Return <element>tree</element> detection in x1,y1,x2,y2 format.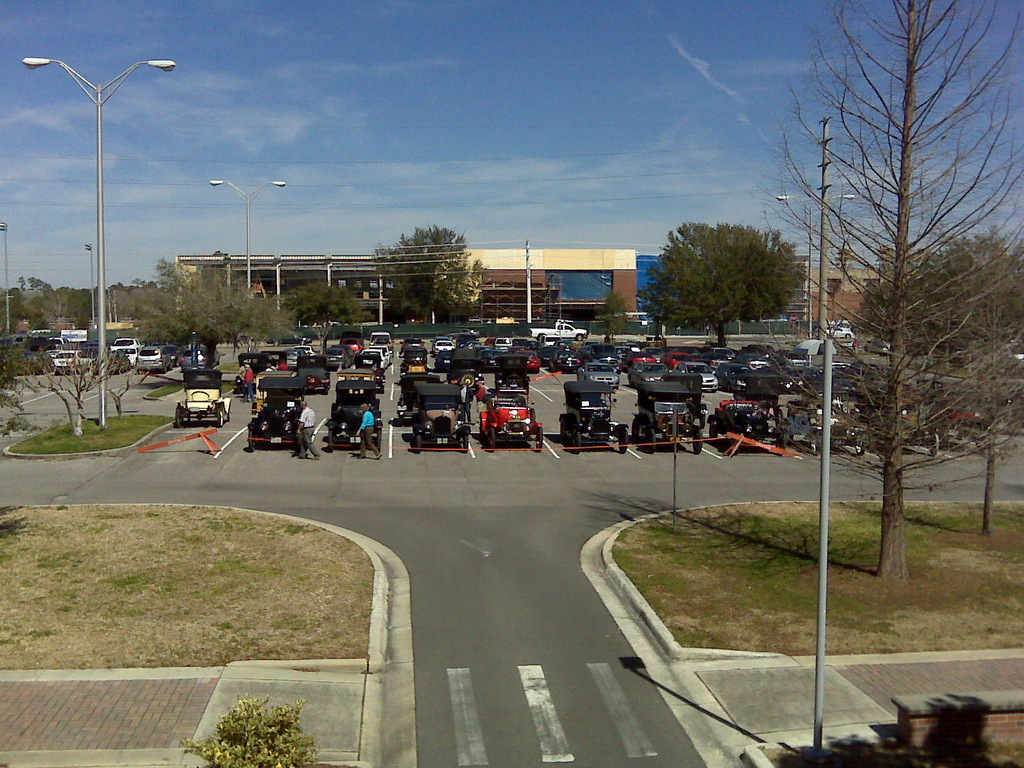
6,289,154,340.
